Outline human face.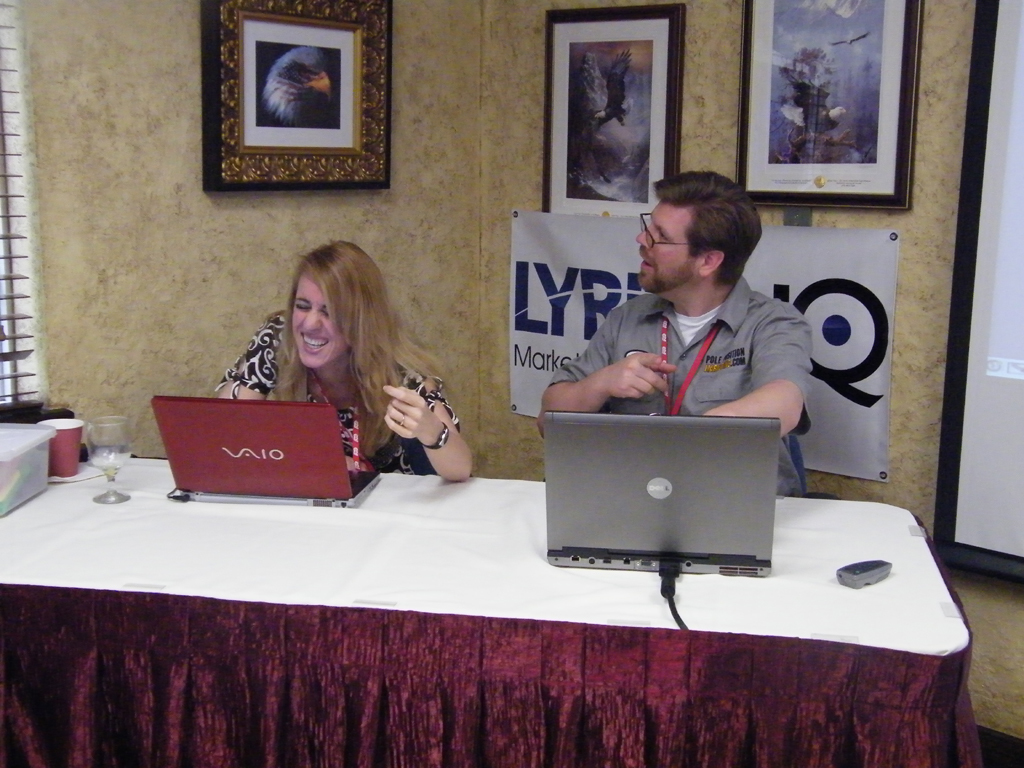
Outline: {"left": 635, "top": 208, "right": 697, "bottom": 295}.
